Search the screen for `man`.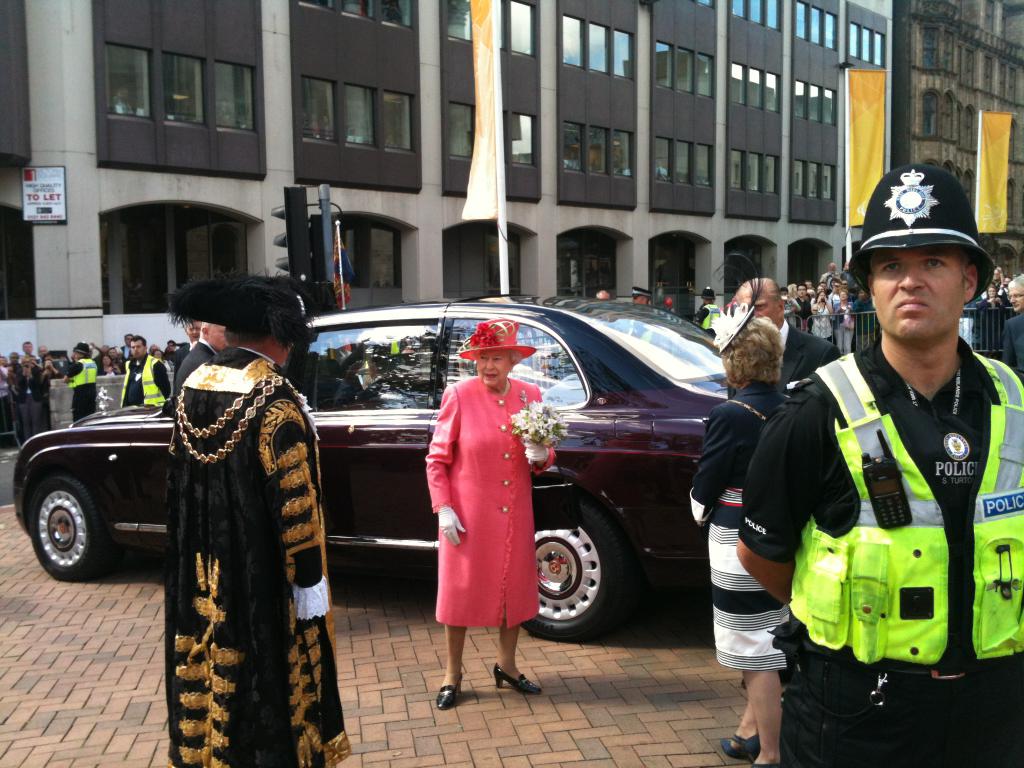
Found at {"x1": 26, "y1": 354, "x2": 46, "y2": 435}.
